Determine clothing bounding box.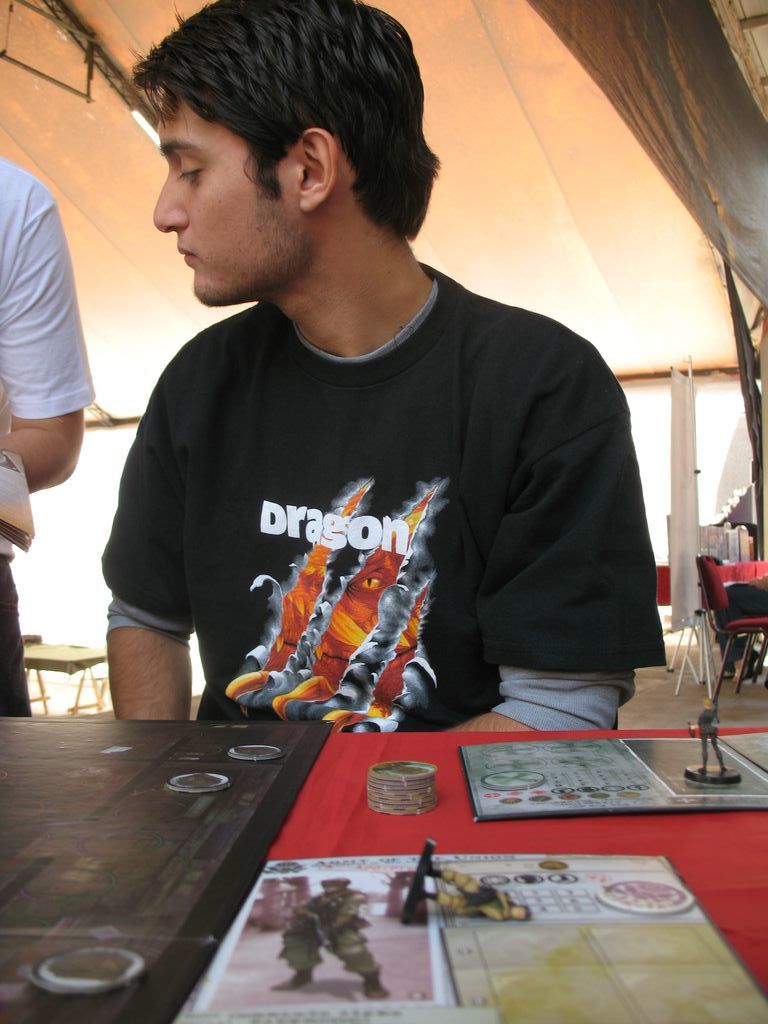
Determined: detection(0, 143, 95, 737).
